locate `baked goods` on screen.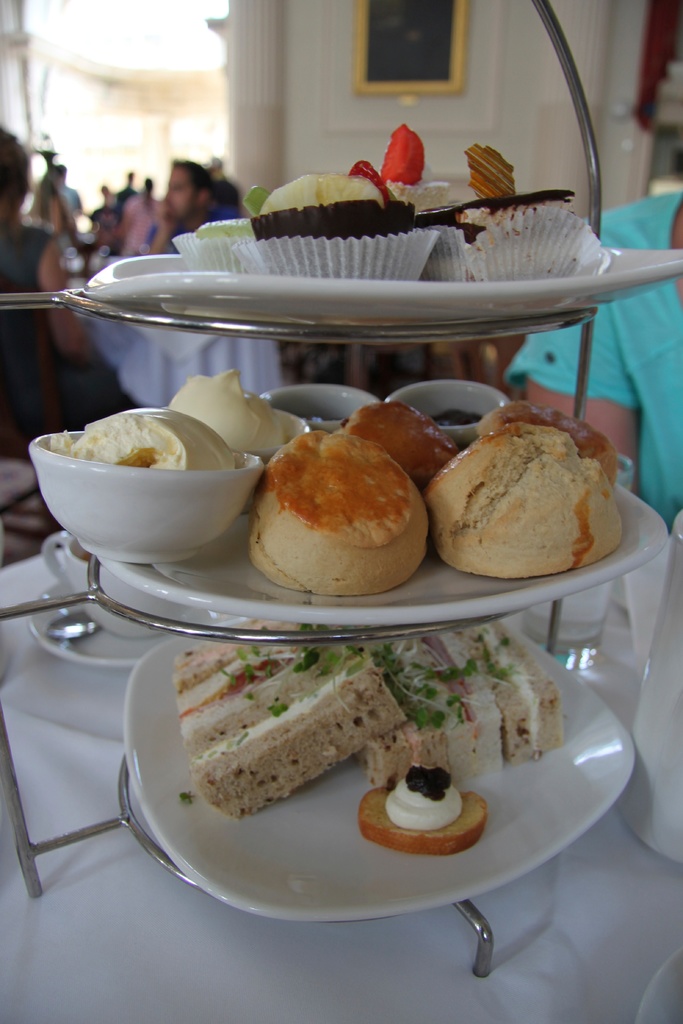
On screen at locate(353, 777, 491, 858).
